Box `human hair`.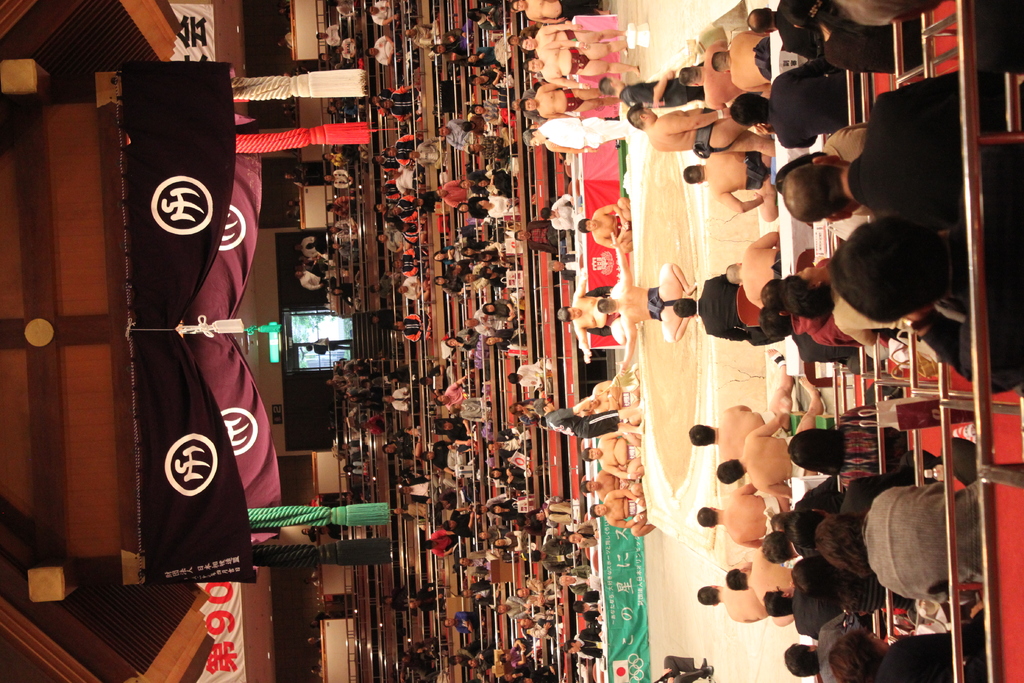
crop(500, 652, 505, 665).
